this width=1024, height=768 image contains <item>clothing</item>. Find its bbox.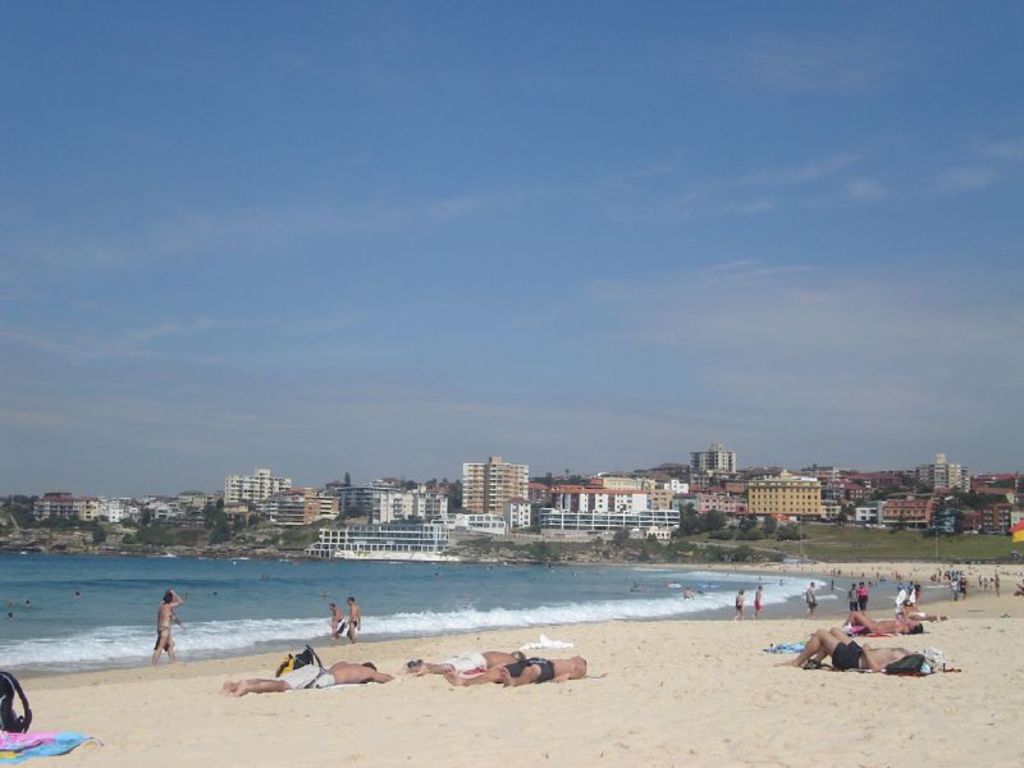
detection(736, 603, 744, 618).
